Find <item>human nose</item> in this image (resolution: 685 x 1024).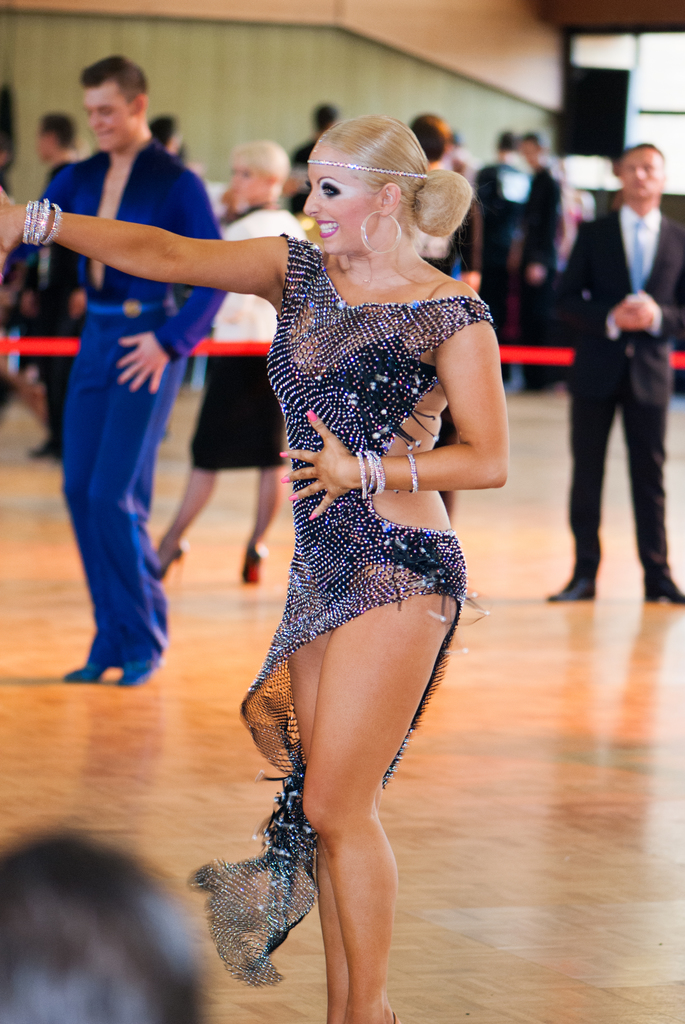
[87, 109, 105, 131].
